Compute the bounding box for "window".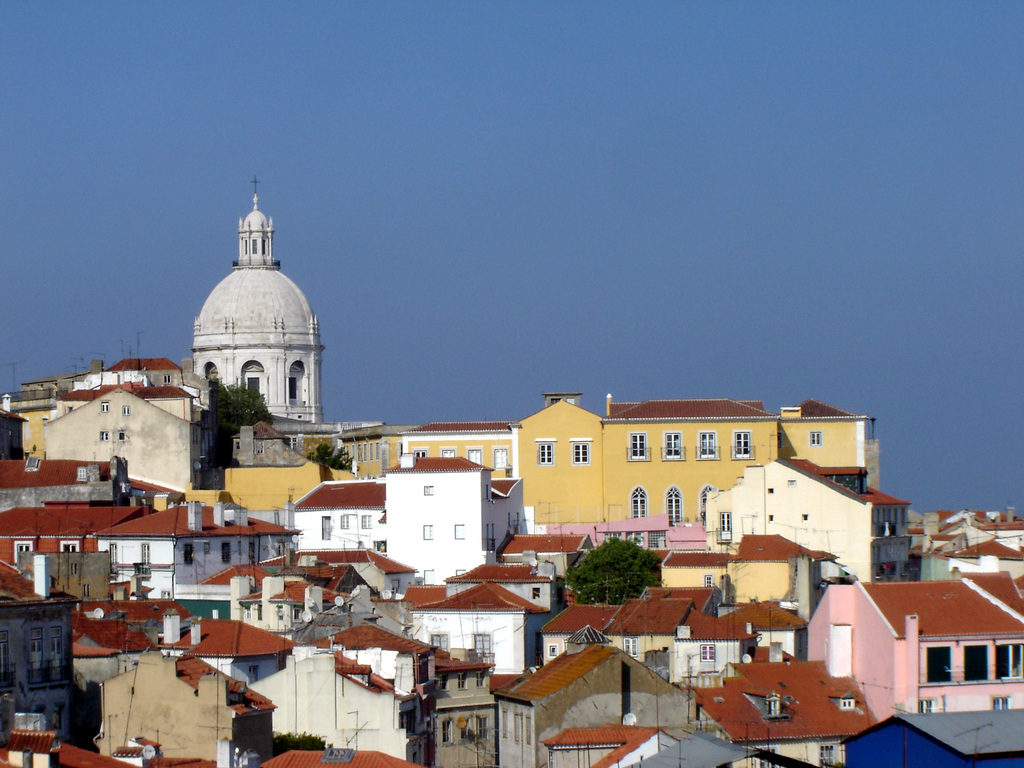
{"left": 447, "top": 522, "right": 465, "bottom": 540}.
